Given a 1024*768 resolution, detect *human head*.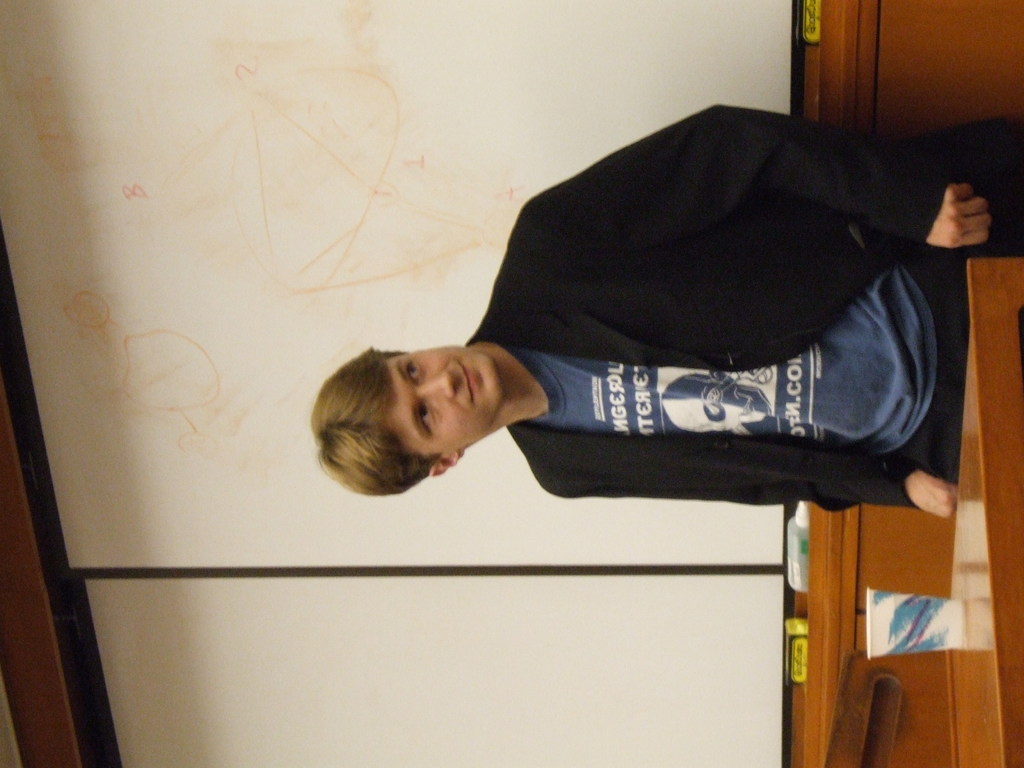
(x1=308, y1=341, x2=505, y2=500).
